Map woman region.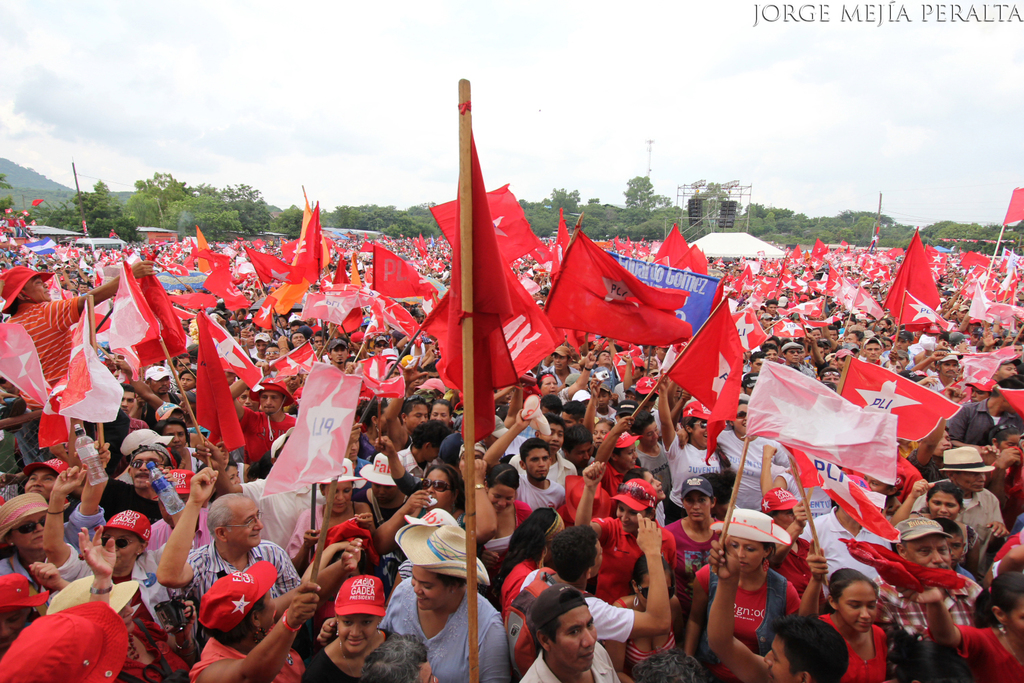
Mapped to 660:473:731:626.
